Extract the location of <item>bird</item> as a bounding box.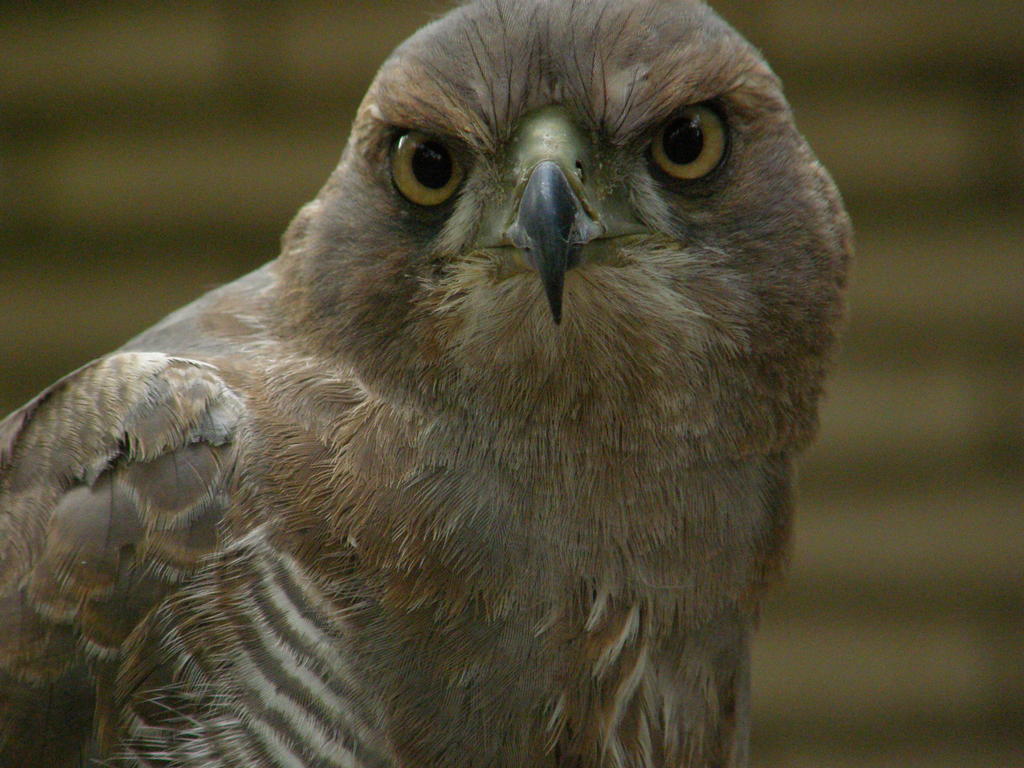
15,9,833,754.
